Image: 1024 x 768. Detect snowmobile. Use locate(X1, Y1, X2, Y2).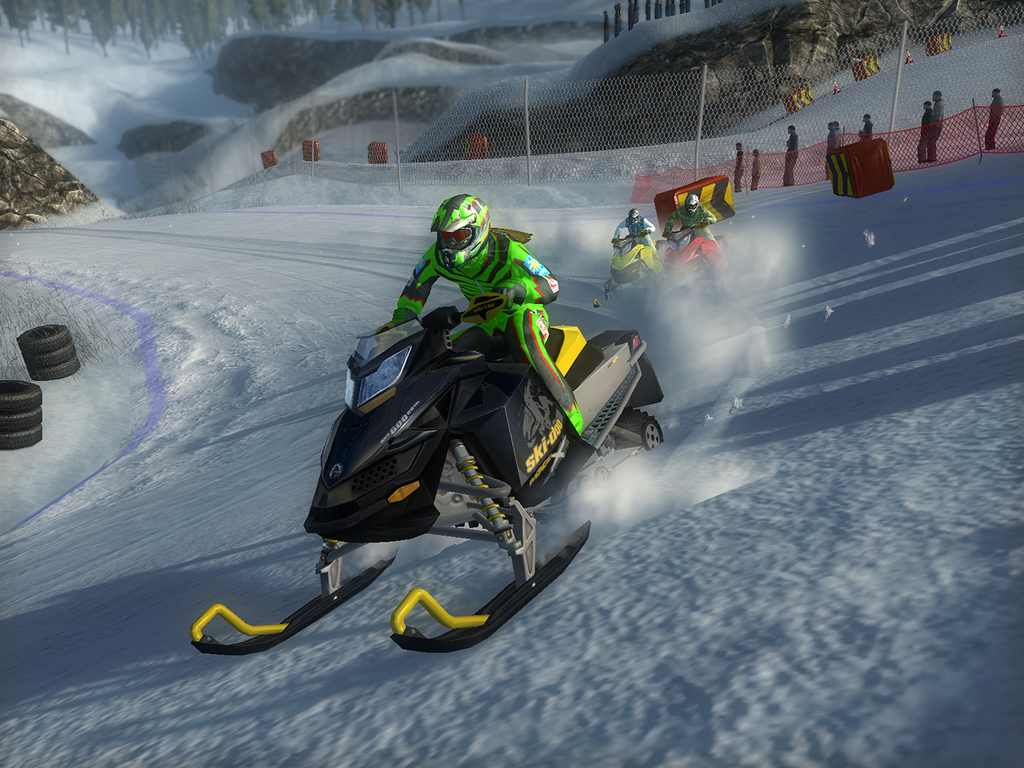
locate(592, 232, 662, 306).
